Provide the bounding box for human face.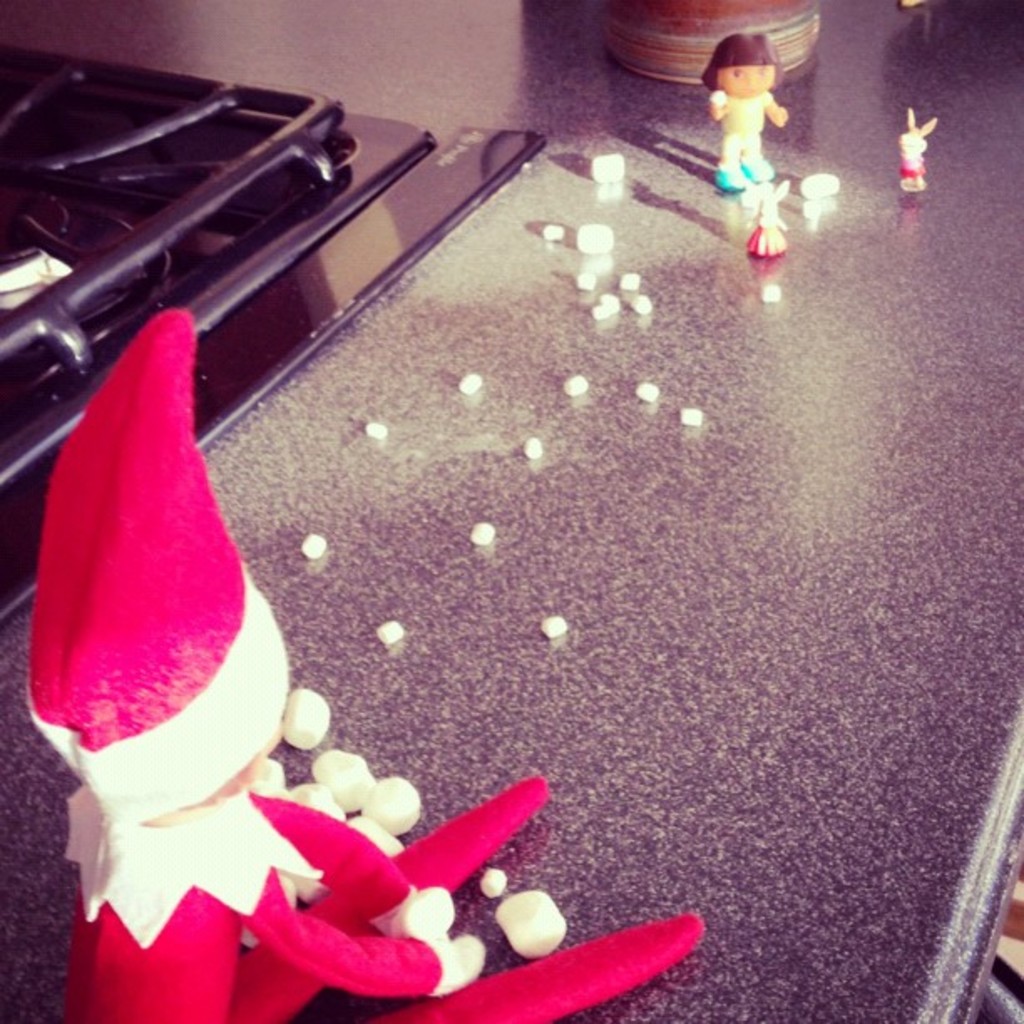
bbox=(719, 65, 776, 102).
